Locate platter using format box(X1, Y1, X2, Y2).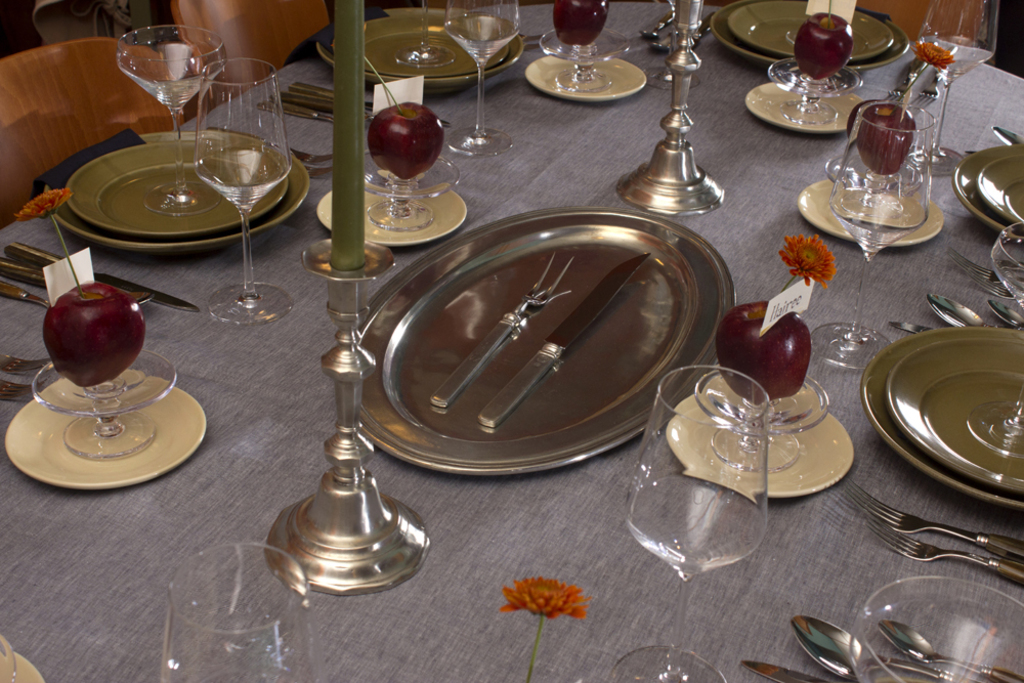
box(732, 0, 887, 61).
